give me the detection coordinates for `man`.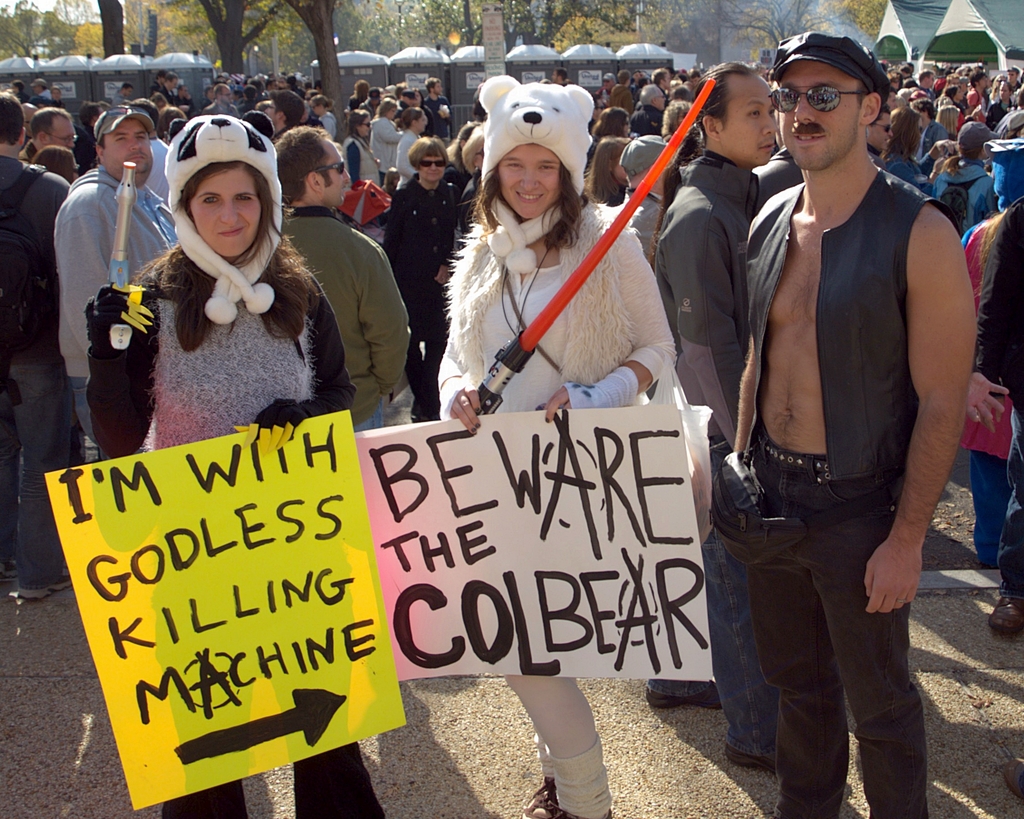
<box>109,78,131,111</box>.
